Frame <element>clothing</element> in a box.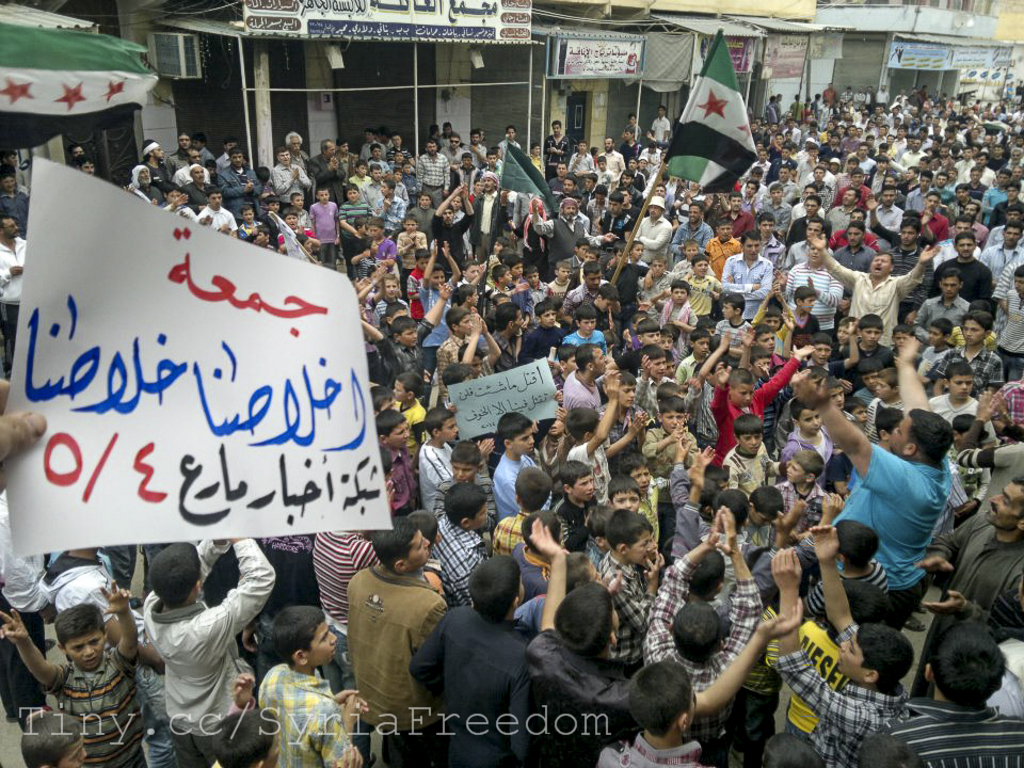
crop(567, 257, 590, 277).
